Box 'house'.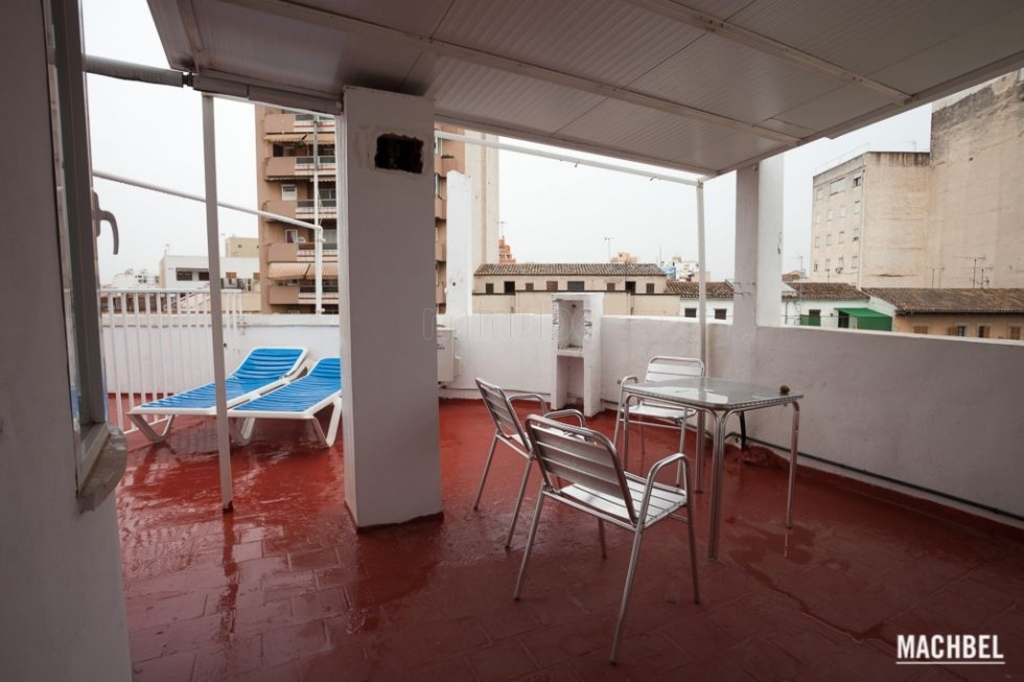
pyautogui.locateOnScreen(673, 281, 890, 332).
